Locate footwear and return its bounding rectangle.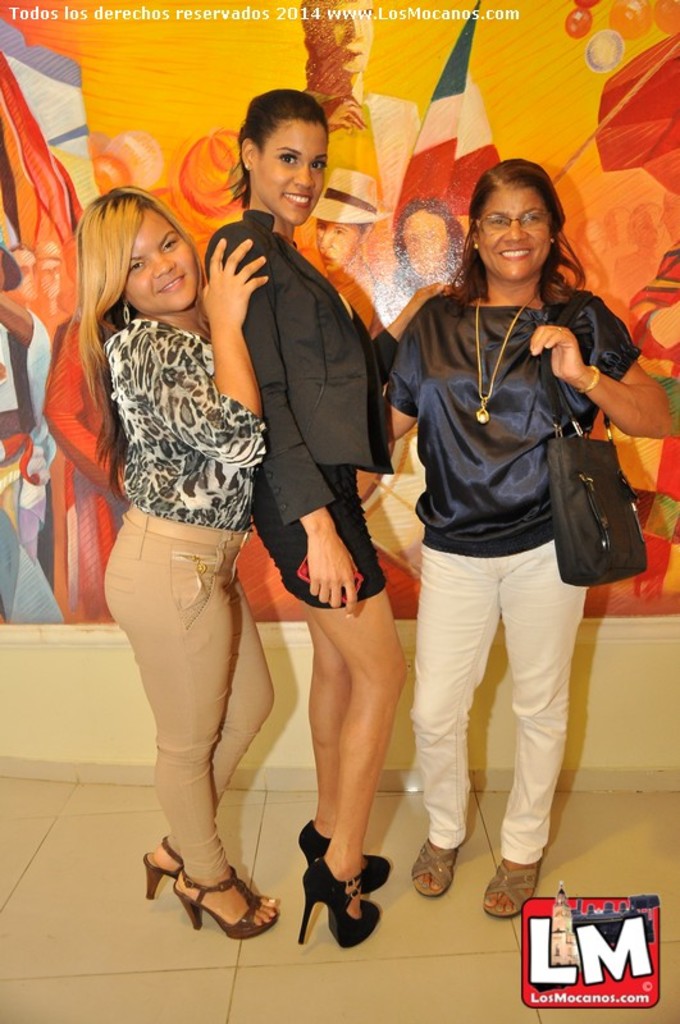
{"left": 140, "top": 833, "right": 236, "bottom": 897}.
